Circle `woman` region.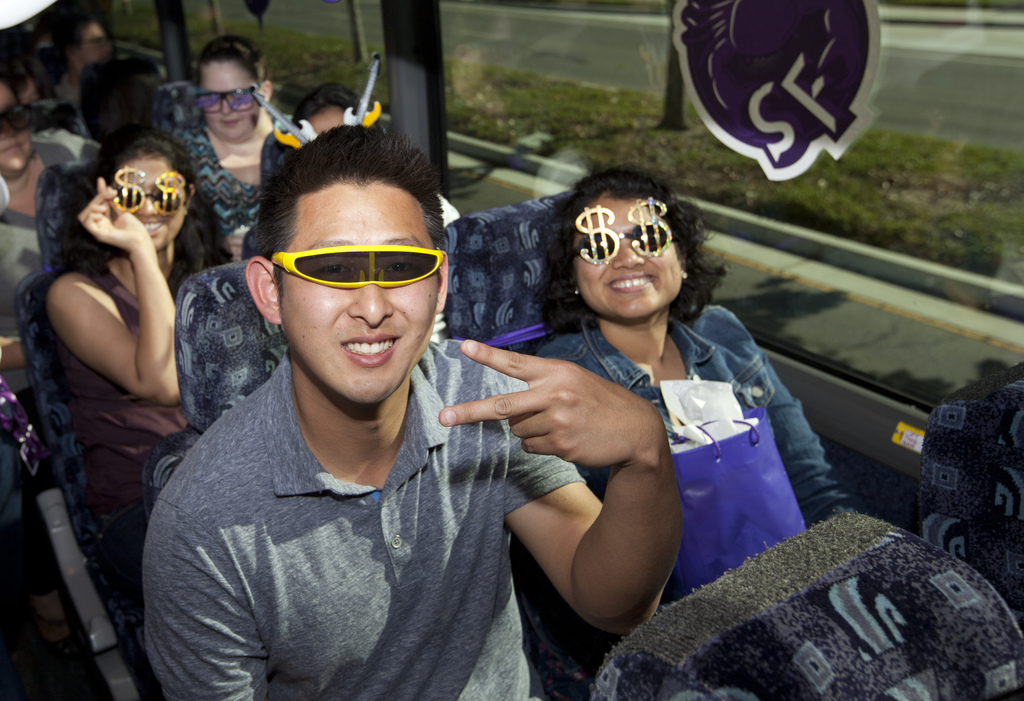
Region: l=519, t=161, r=845, b=696.
